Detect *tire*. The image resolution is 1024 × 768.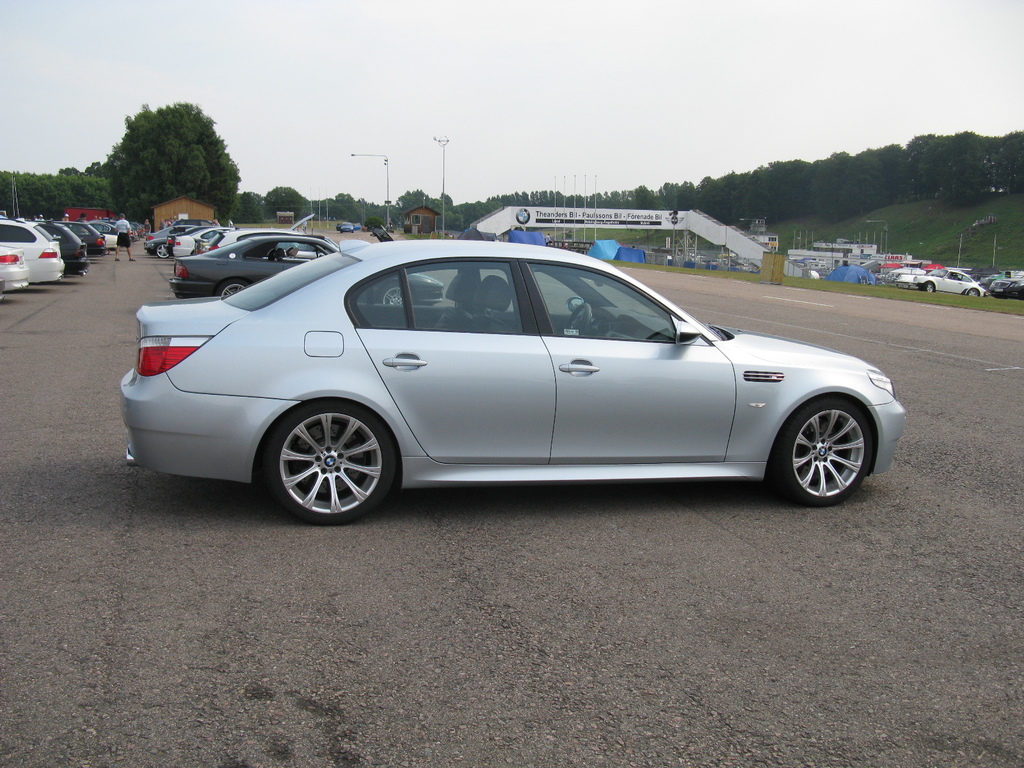
[left=920, top=279, right=936, bottom=293].
